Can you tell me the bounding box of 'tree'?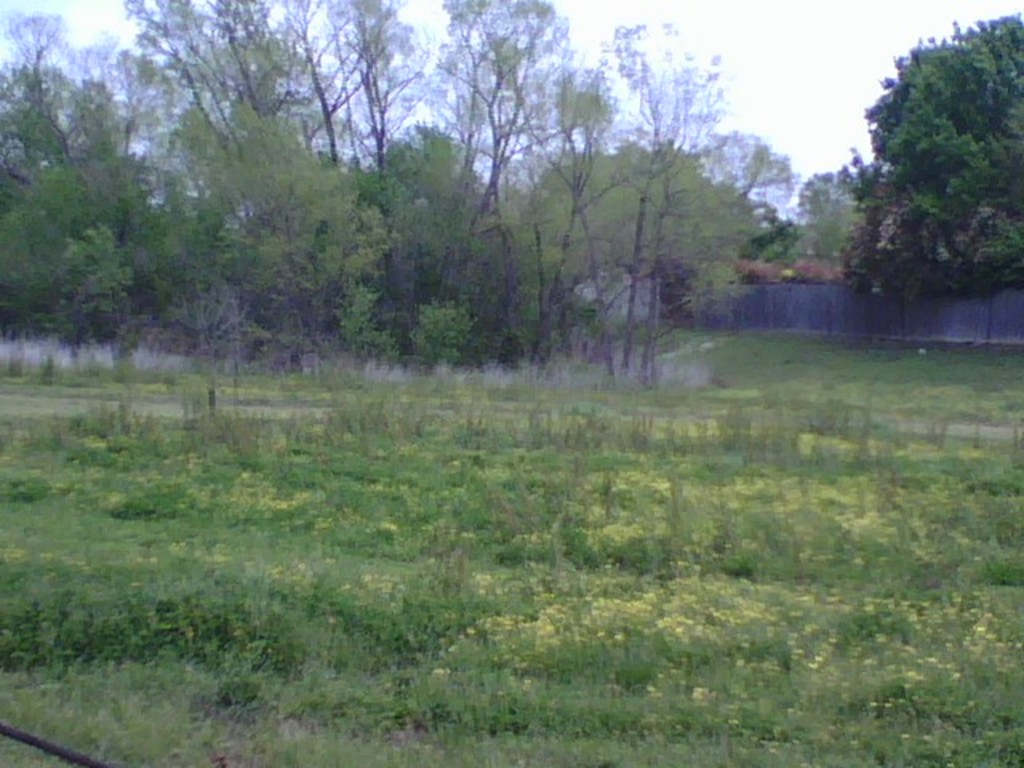
bbox=[0, 0, 829, 374].
